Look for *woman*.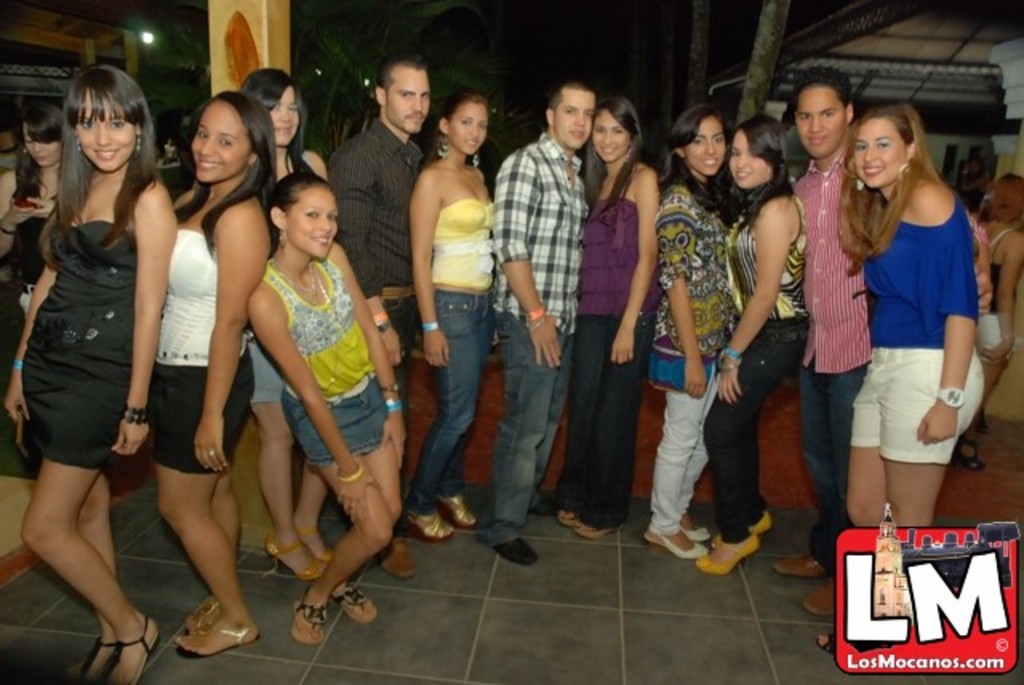
Found: [left=970, top=168, right=1022, bottom=472].
